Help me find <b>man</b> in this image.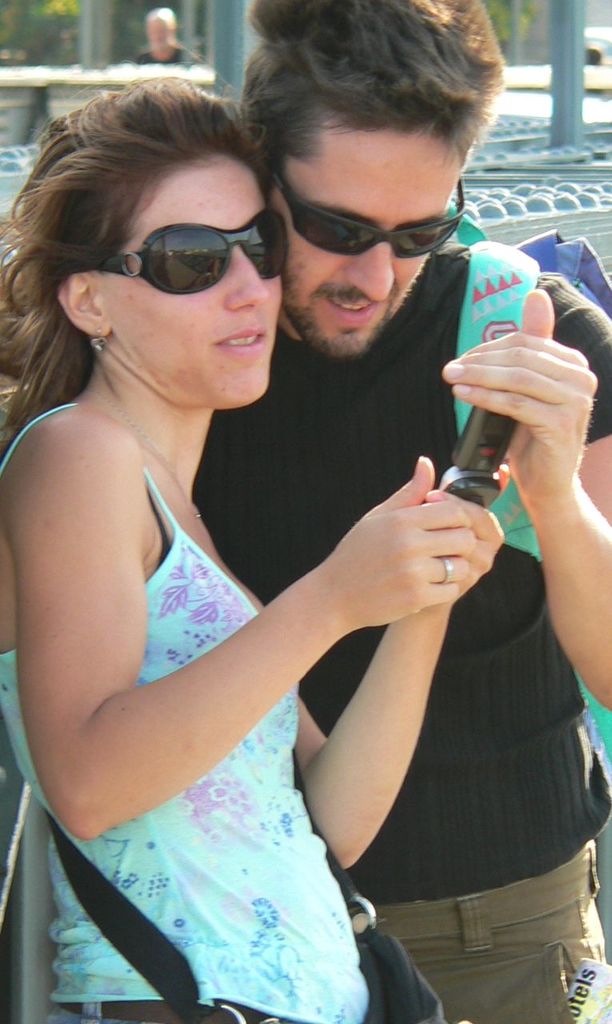
Found it: 134/6/205/68.
